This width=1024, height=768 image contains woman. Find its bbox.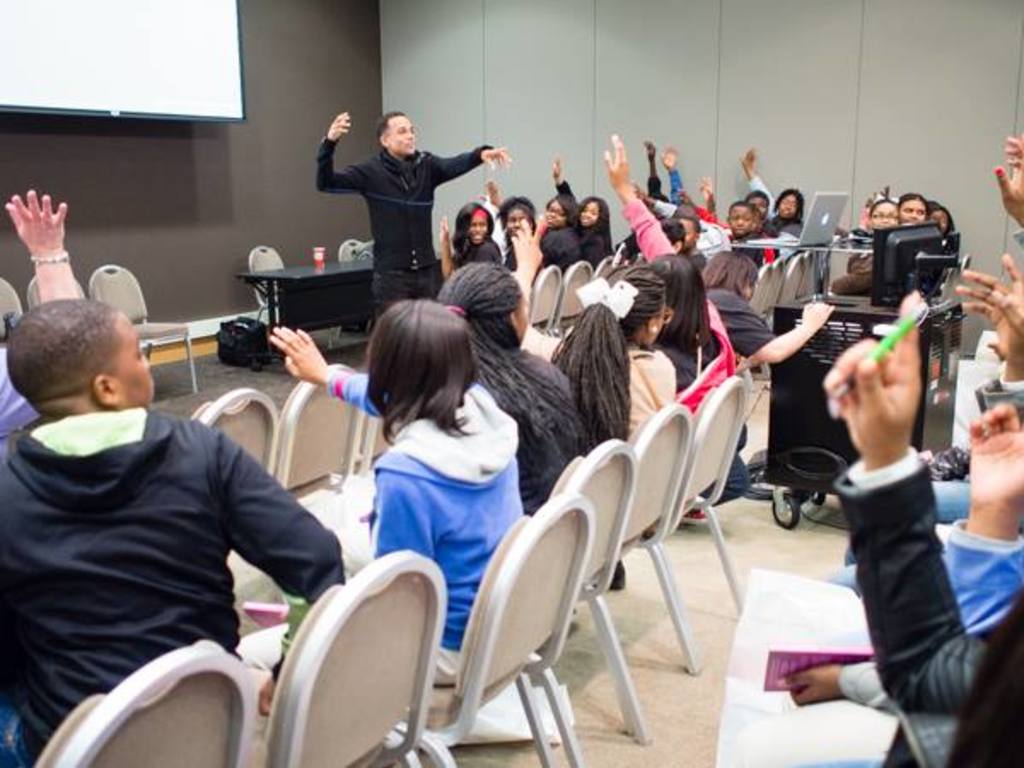
box(435, 258, 592, 515).
